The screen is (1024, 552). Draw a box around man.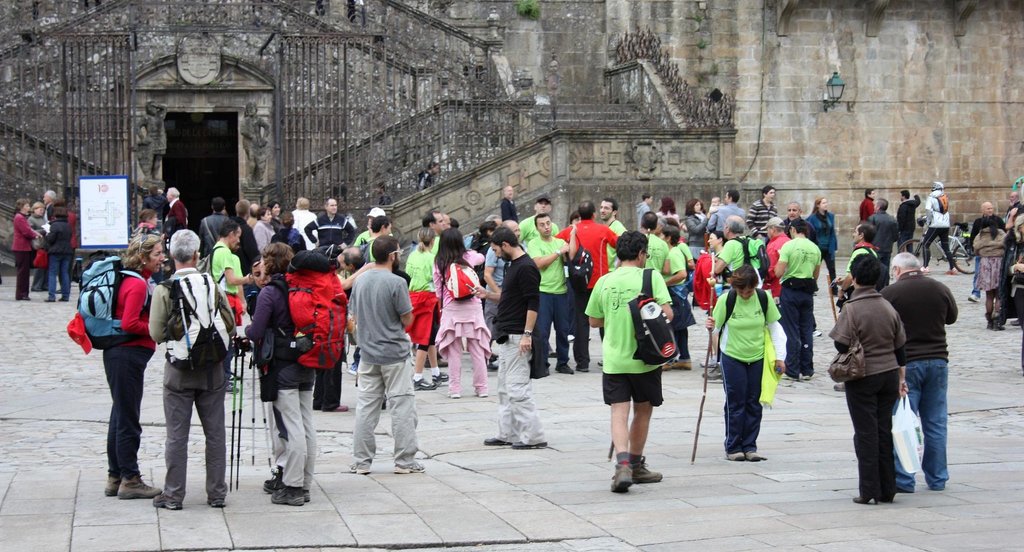
box=[861, 190, 872, 218].
